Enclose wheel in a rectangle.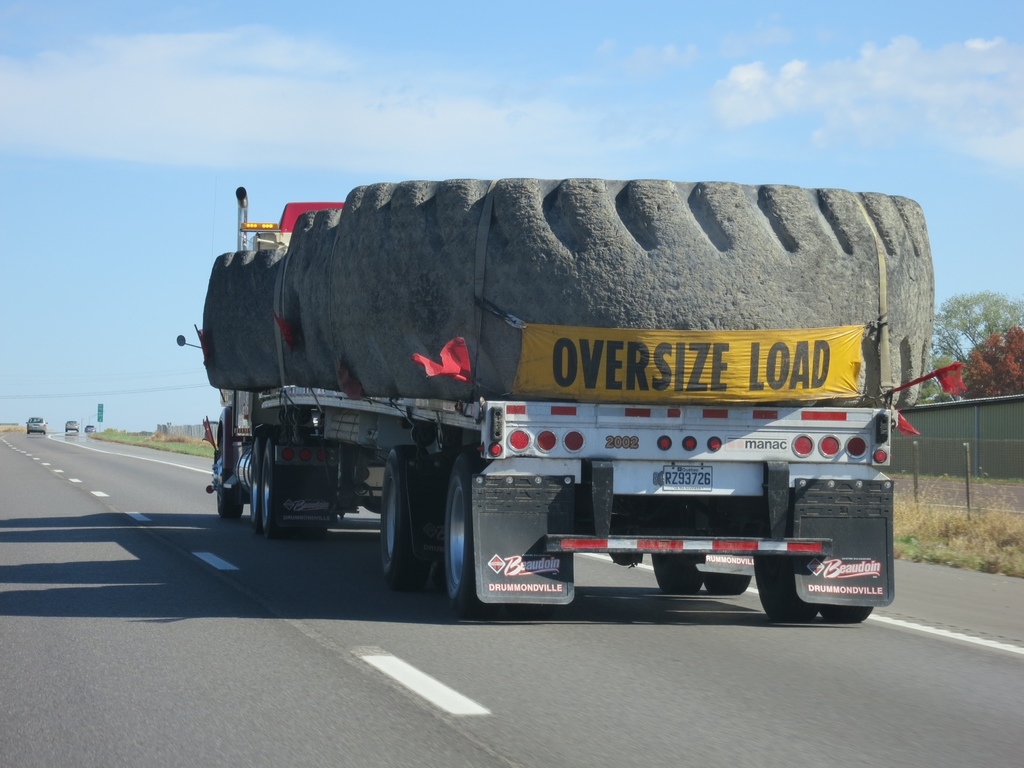
BBox(378, 444, 433, 585).
